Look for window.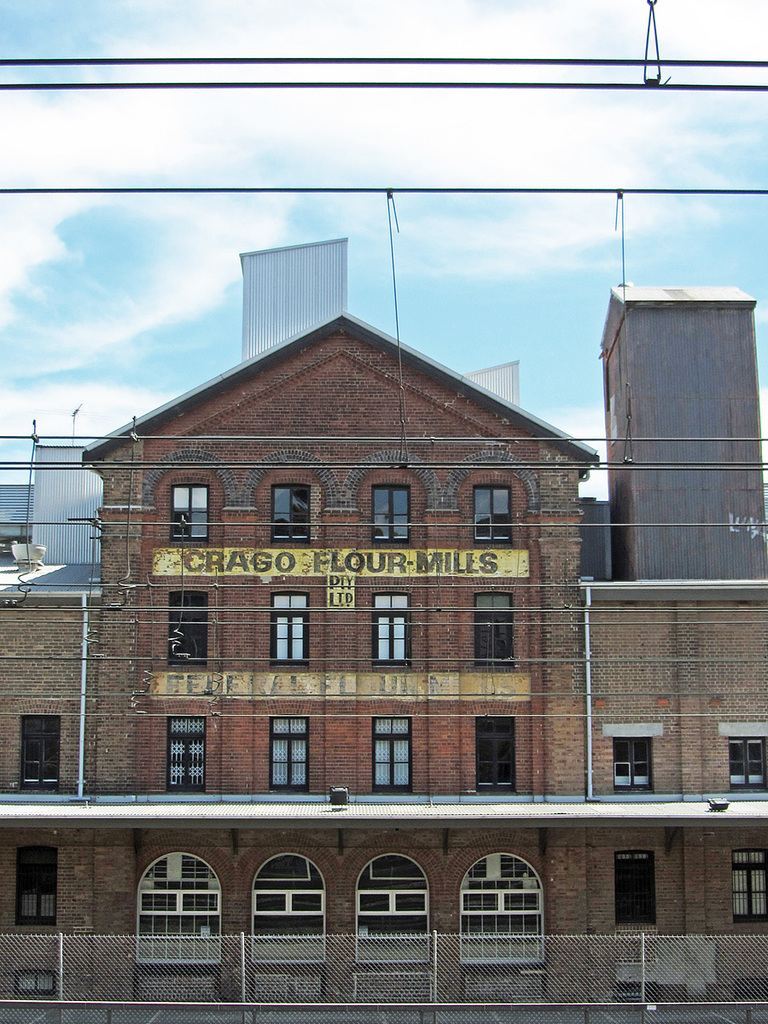
Found: 369/480/421/539.
